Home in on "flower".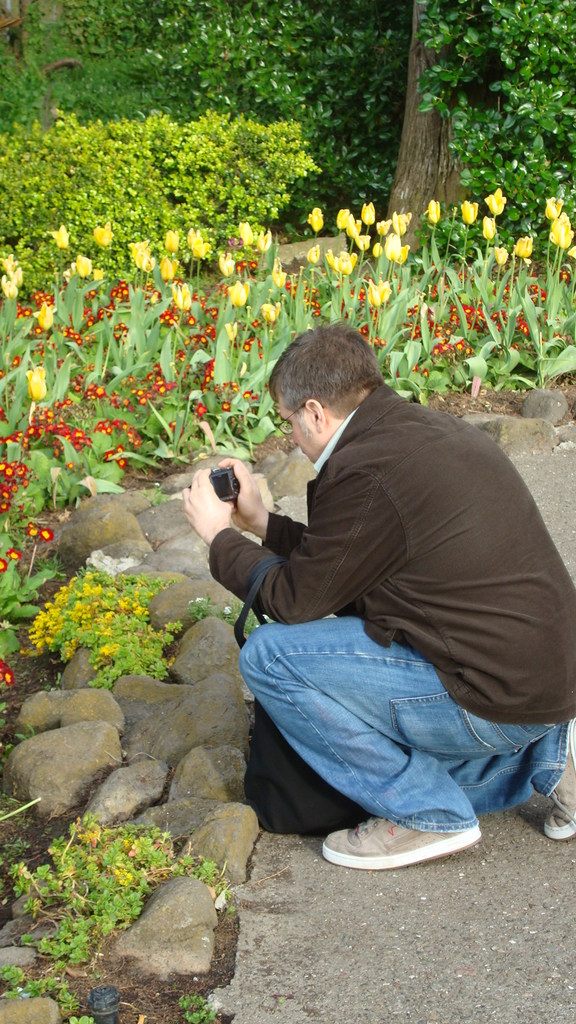
Homed in at 481,213,497,243.
